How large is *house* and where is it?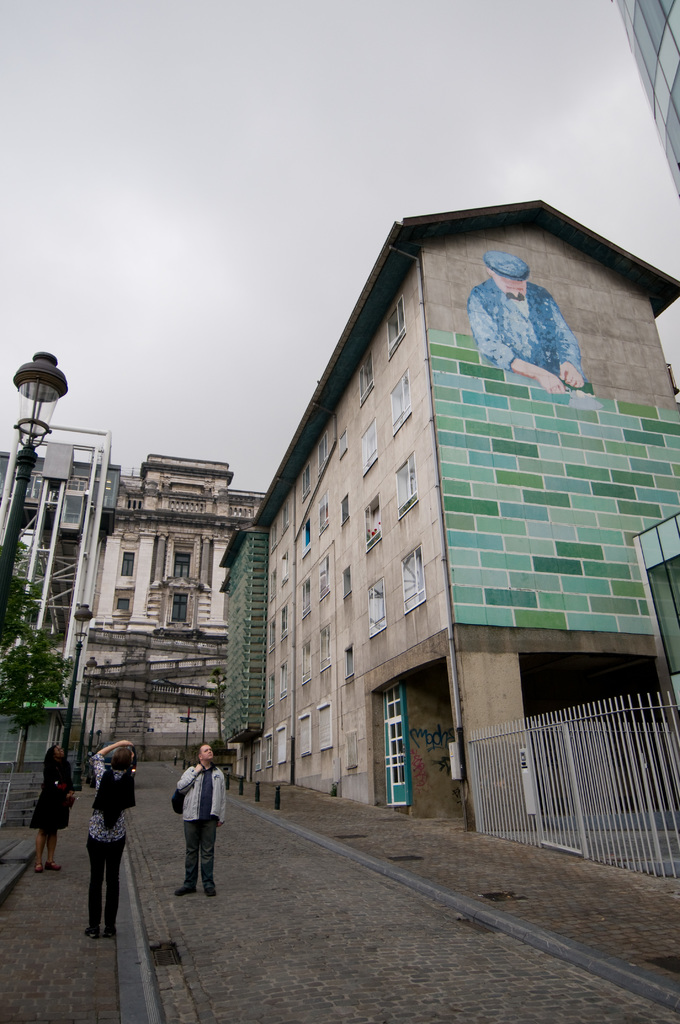
Bounding box: (x1=610, y1=0, x2=679, y2=202).
